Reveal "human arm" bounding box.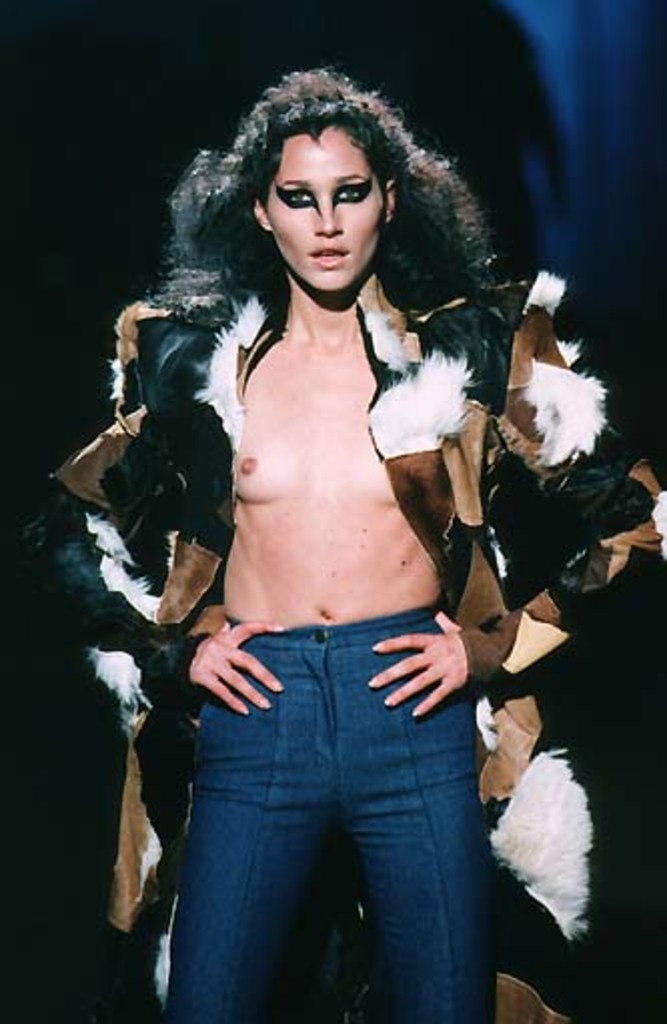
Revealed: bbox=[373, 309, 665, 721].
